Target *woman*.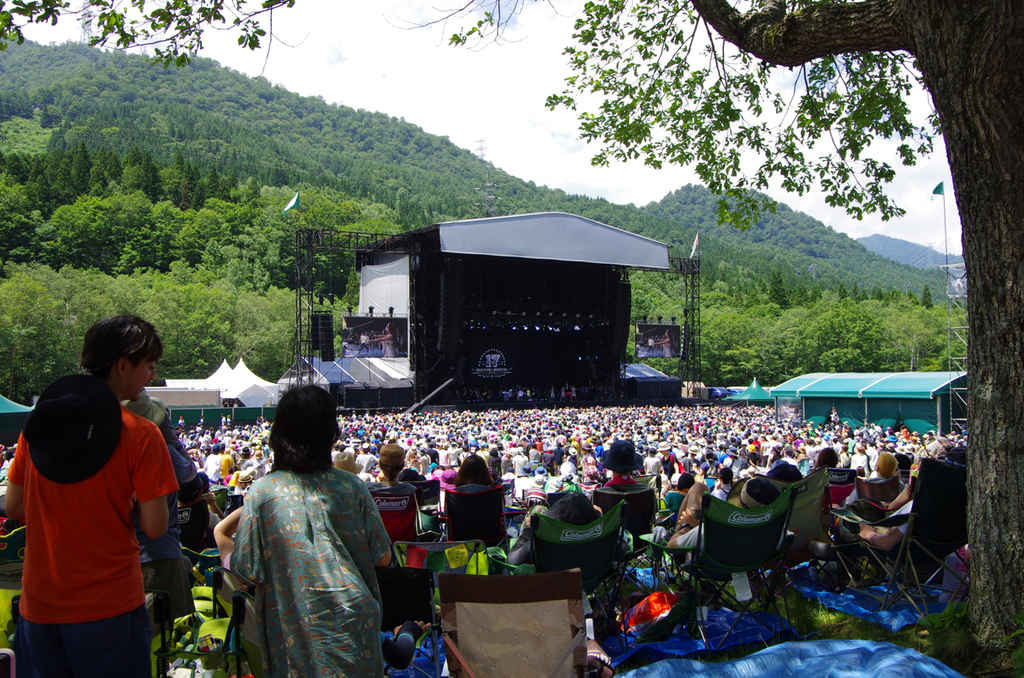
Target region: bbox(234, 380, 397, 677).
